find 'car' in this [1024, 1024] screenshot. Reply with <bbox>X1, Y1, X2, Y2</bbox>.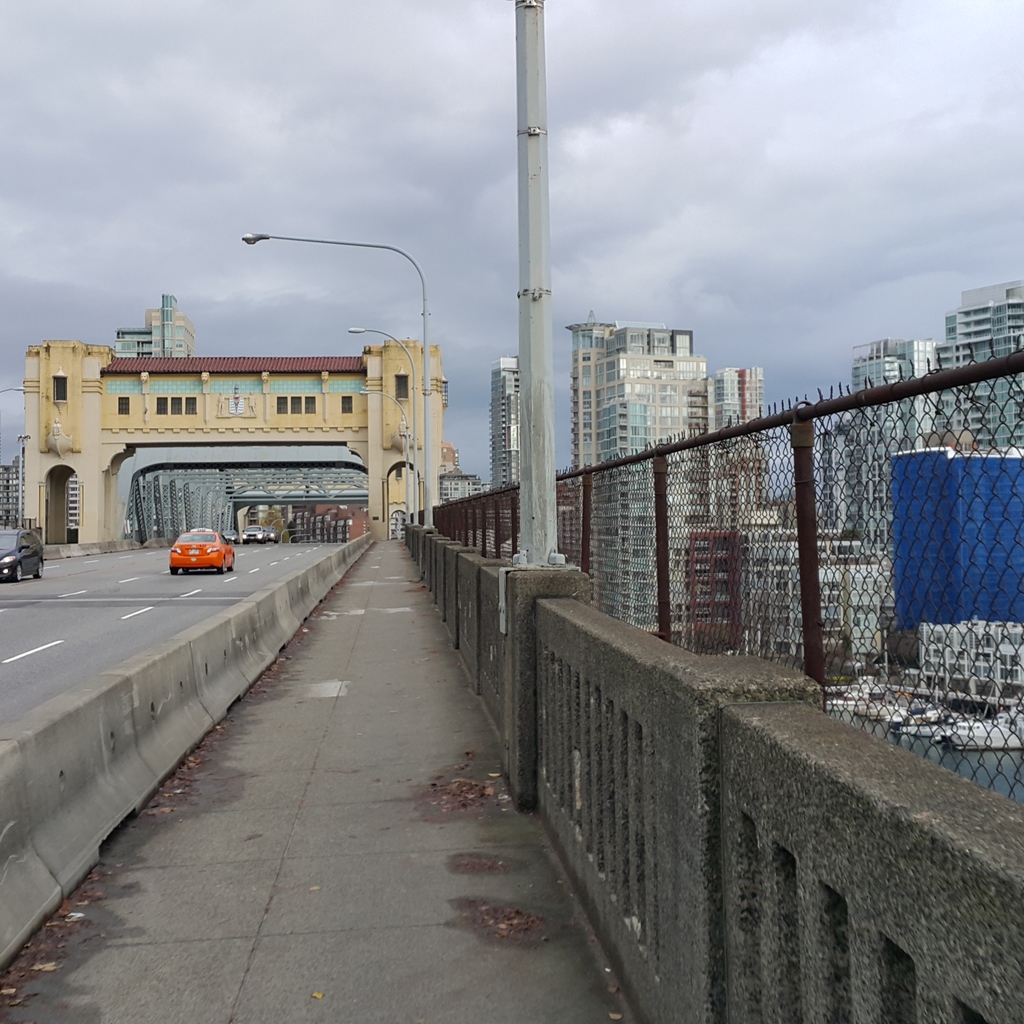
<bbox>170, 529, 233, 575</bbox>.
